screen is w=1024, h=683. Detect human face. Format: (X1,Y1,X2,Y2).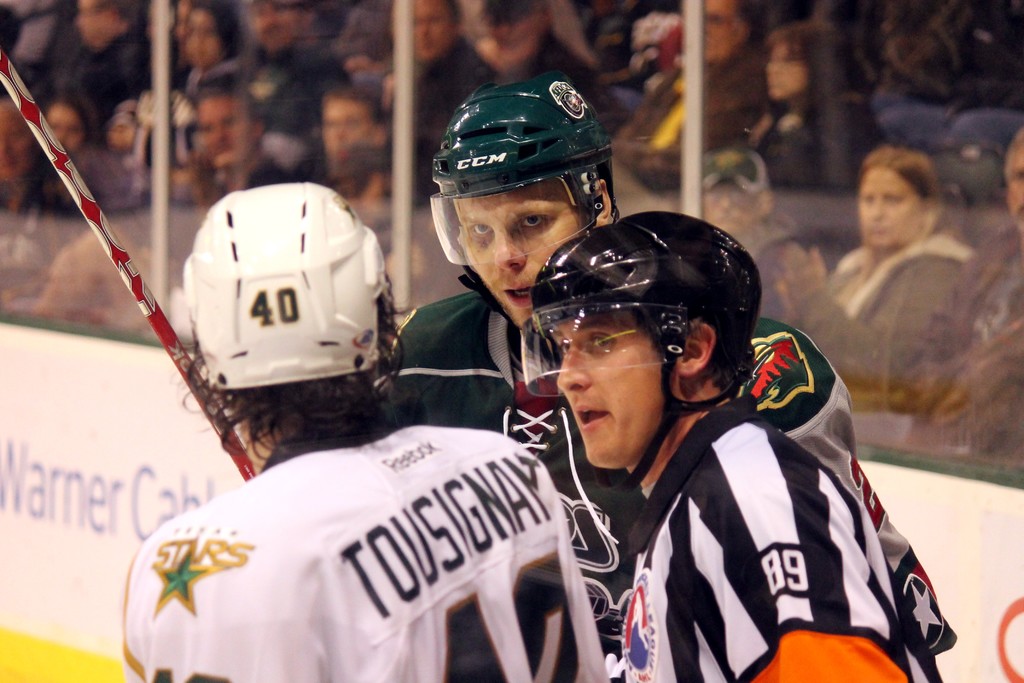
(769,38,812,98).
